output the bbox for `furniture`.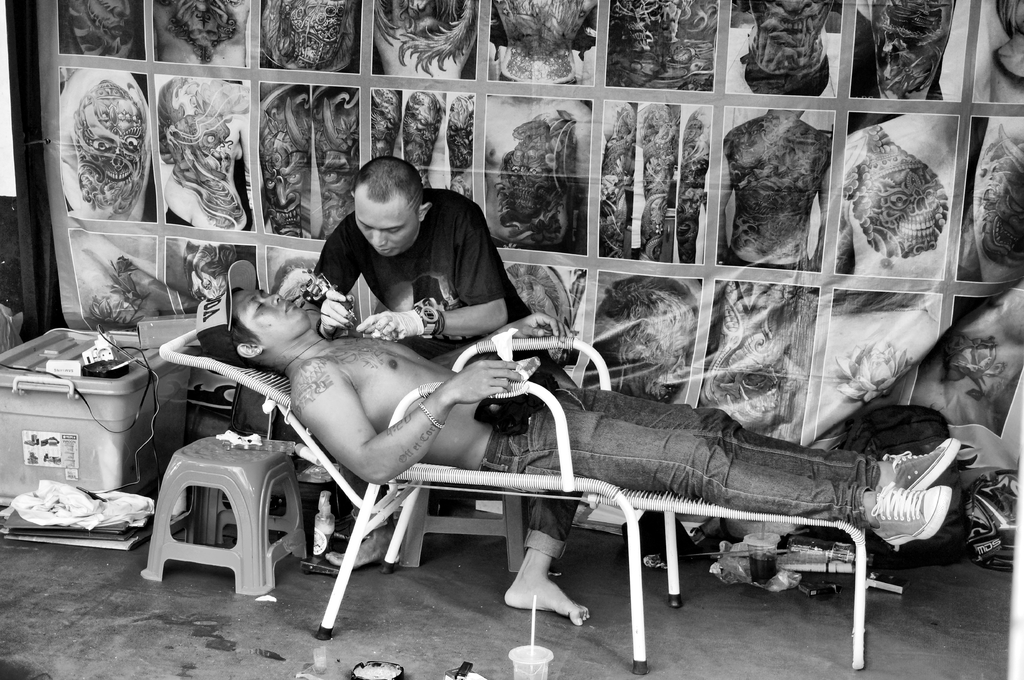
left=140, top=433, right=311, bottom=601.
